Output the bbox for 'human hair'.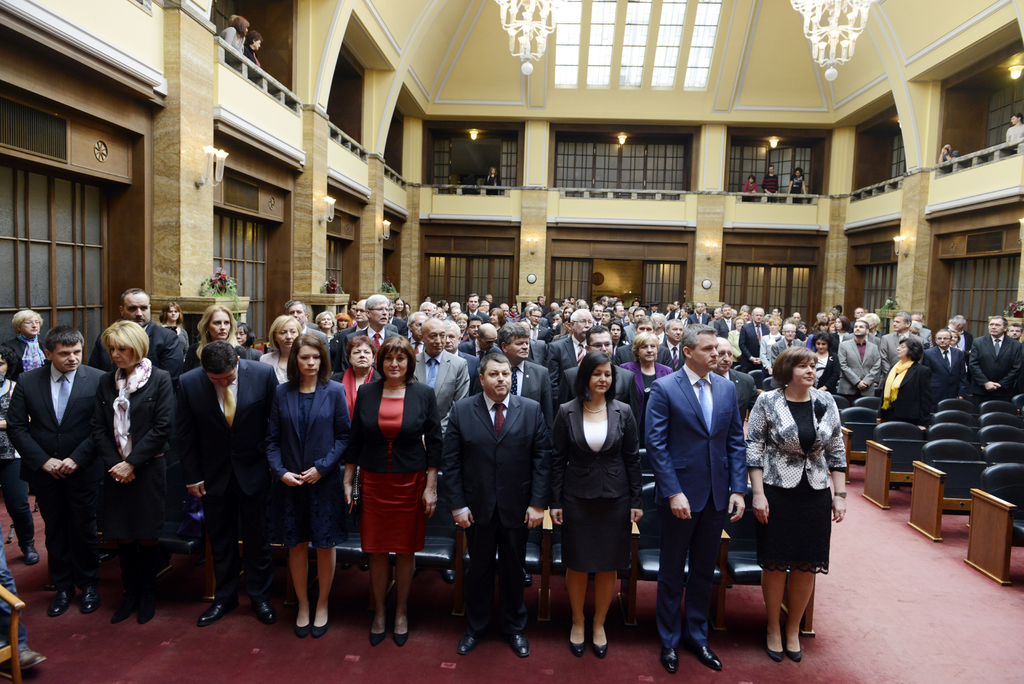
{"x1": 420, "y1": 300, "x2": 433, "y2": 310}.
